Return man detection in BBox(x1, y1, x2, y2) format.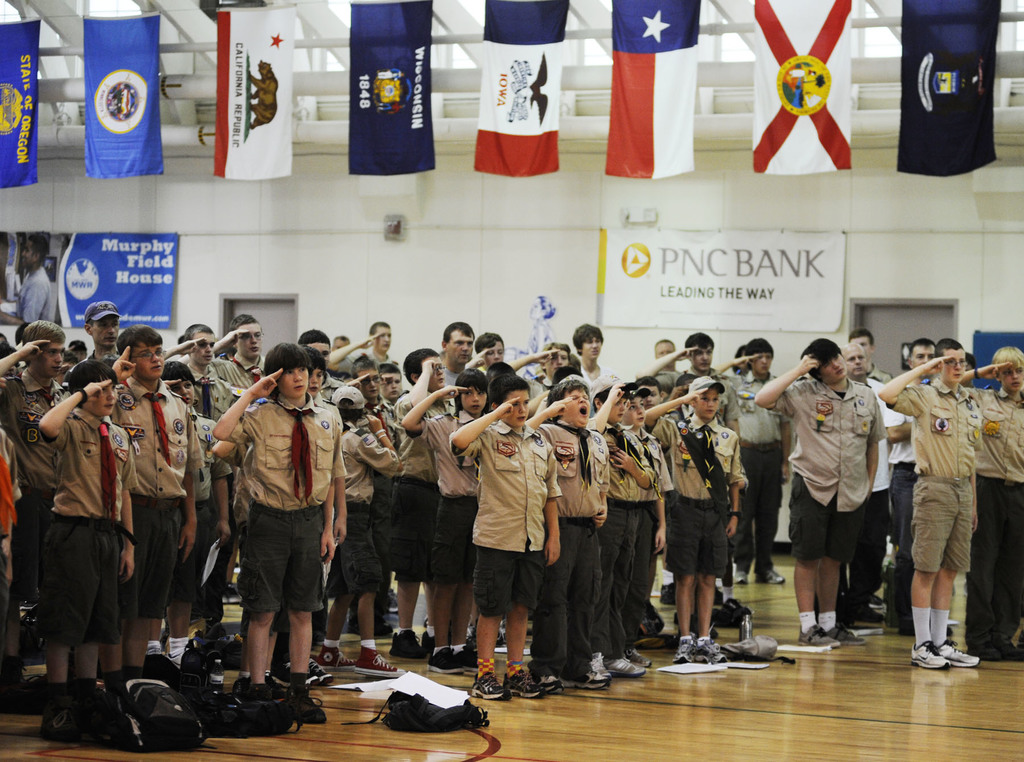
BBox(328, 323, 408, 385).
